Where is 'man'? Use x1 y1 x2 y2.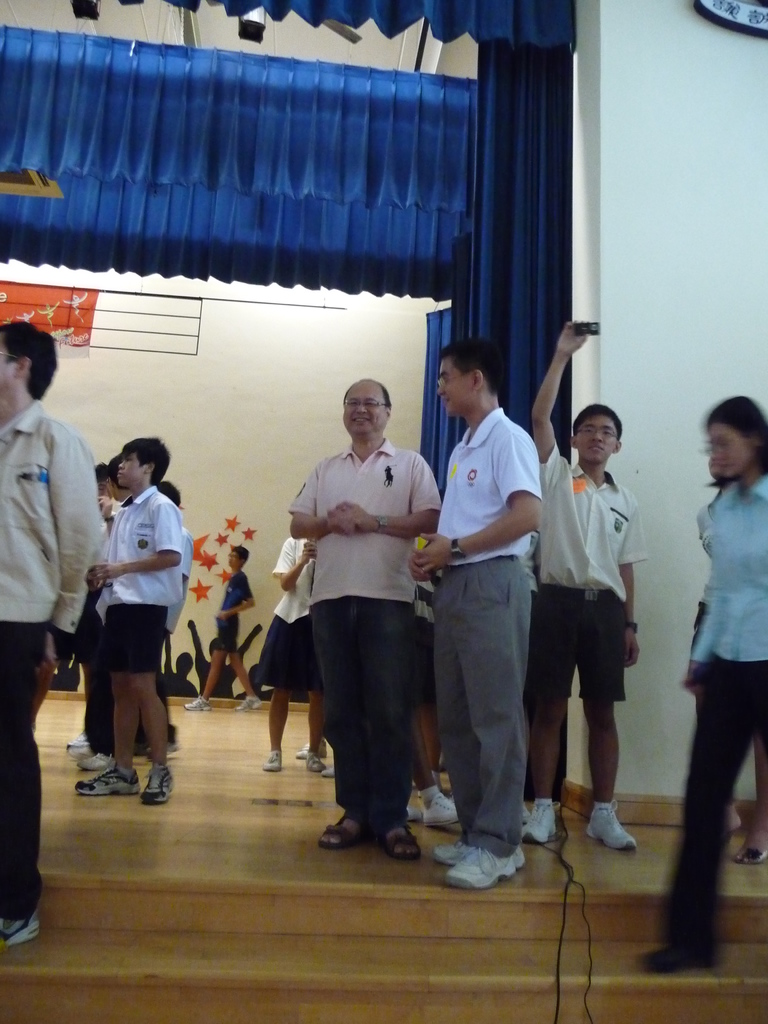
0 323 107 961.
